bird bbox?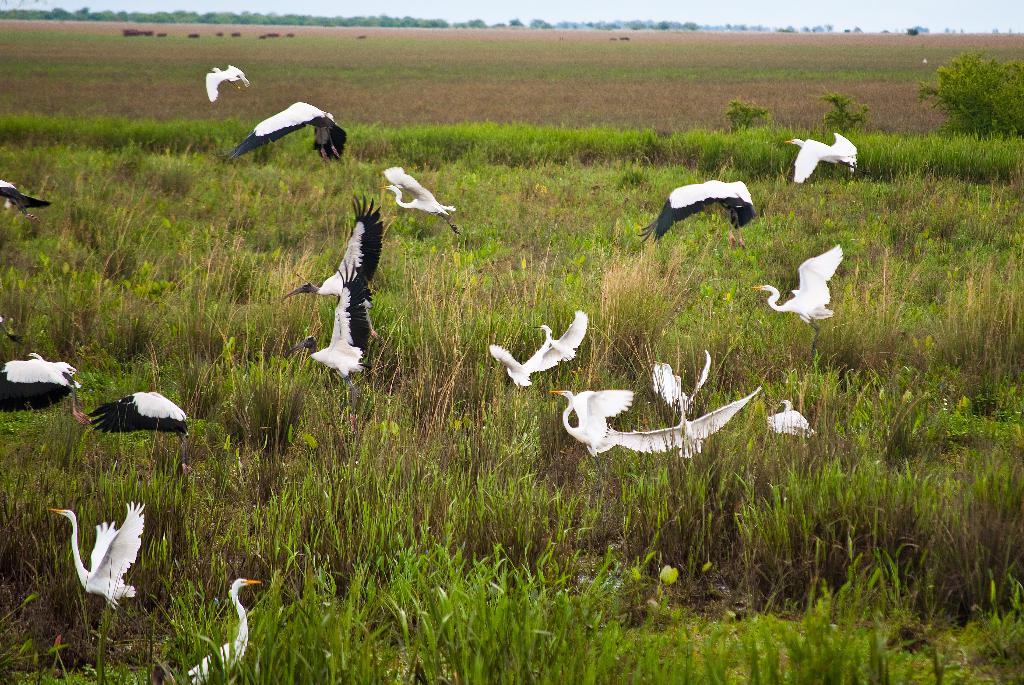
left=83, top=386, right=189, bottom=433
